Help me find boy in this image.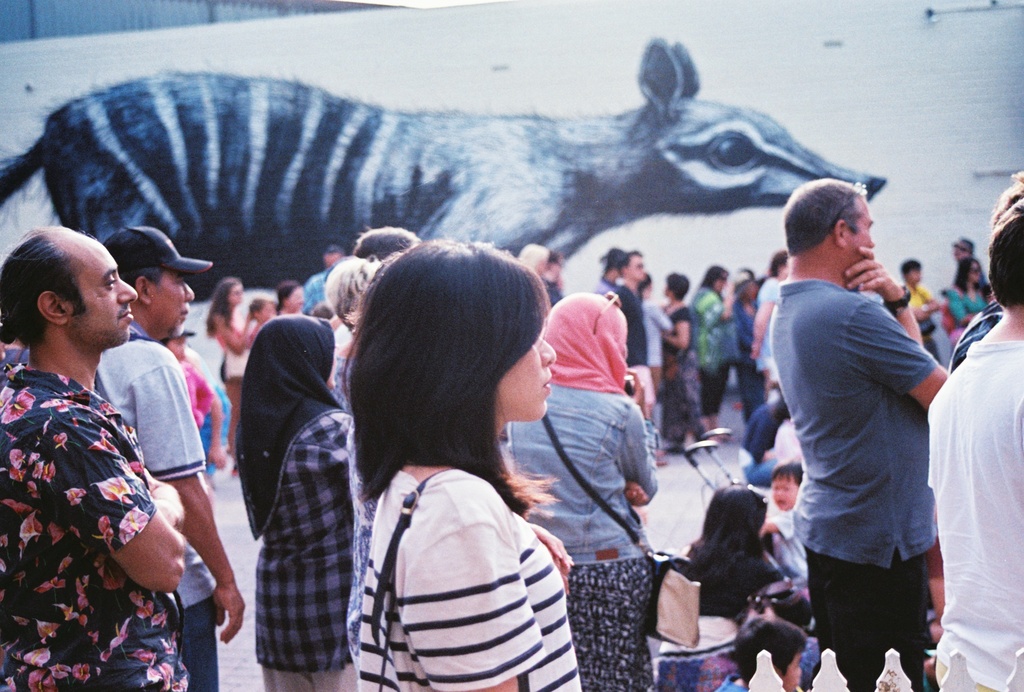
Found it: {"left": 596, "top": 246, "right": 627, "bottom": 297}.
